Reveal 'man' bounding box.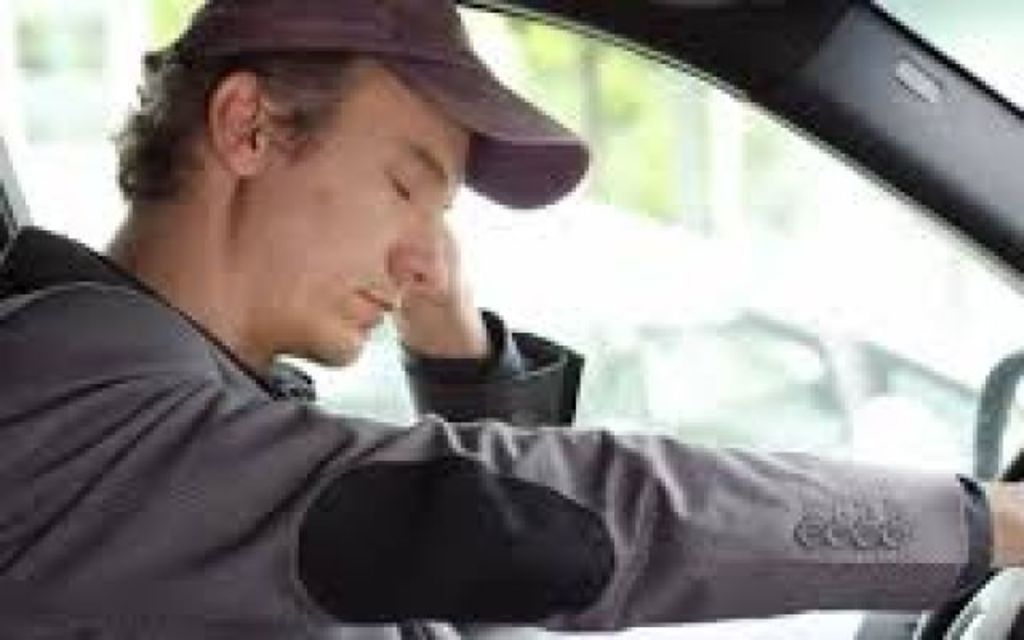
Revealed: 0, 40, 888, 639.
